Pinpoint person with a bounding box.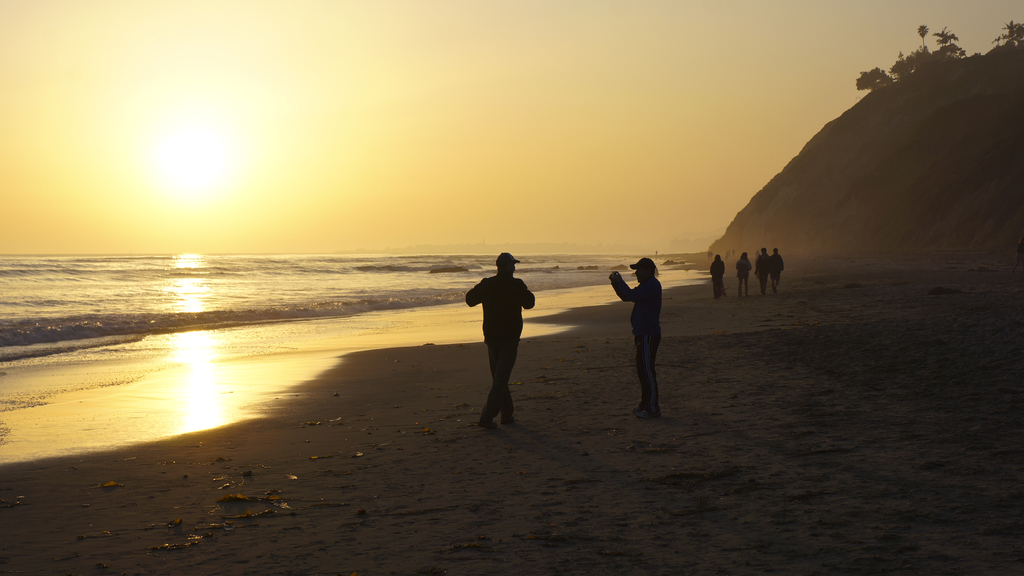
[609, 256, 665, 416].
